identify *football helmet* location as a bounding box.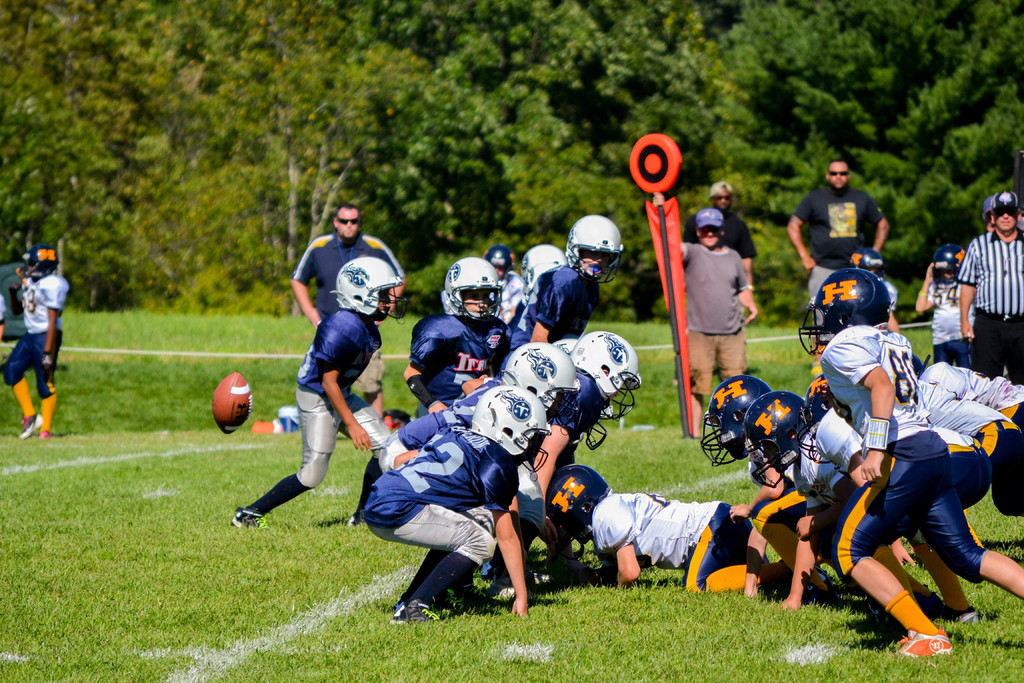
bbox(17, 242, 65, 282).
